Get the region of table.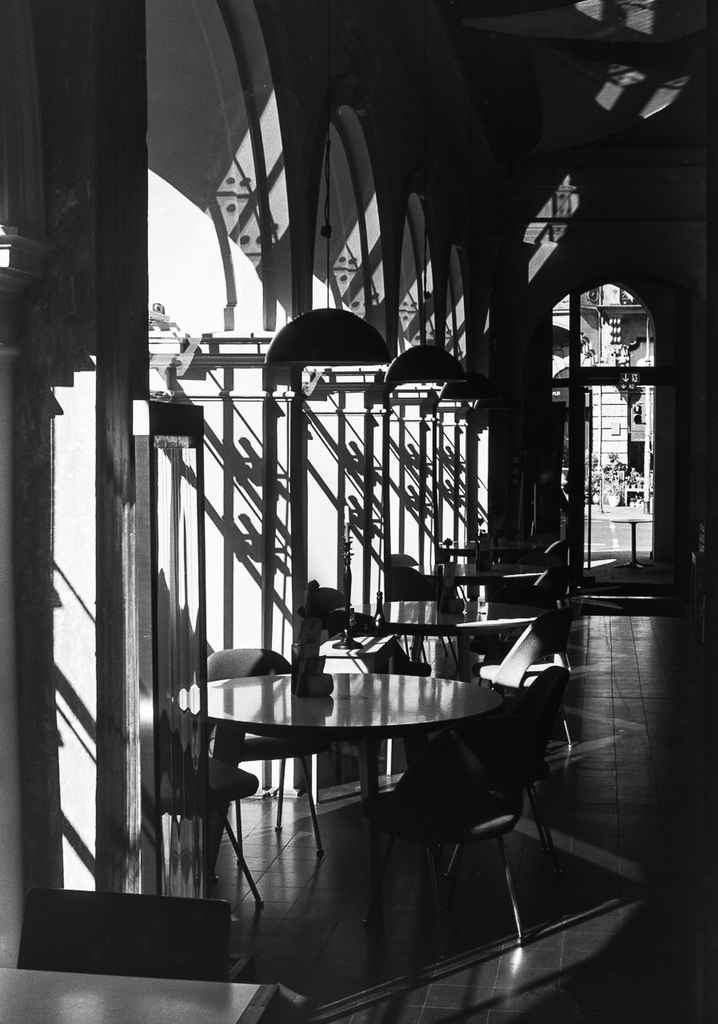
x1=189, y1=662, x2=533, y2=849.
